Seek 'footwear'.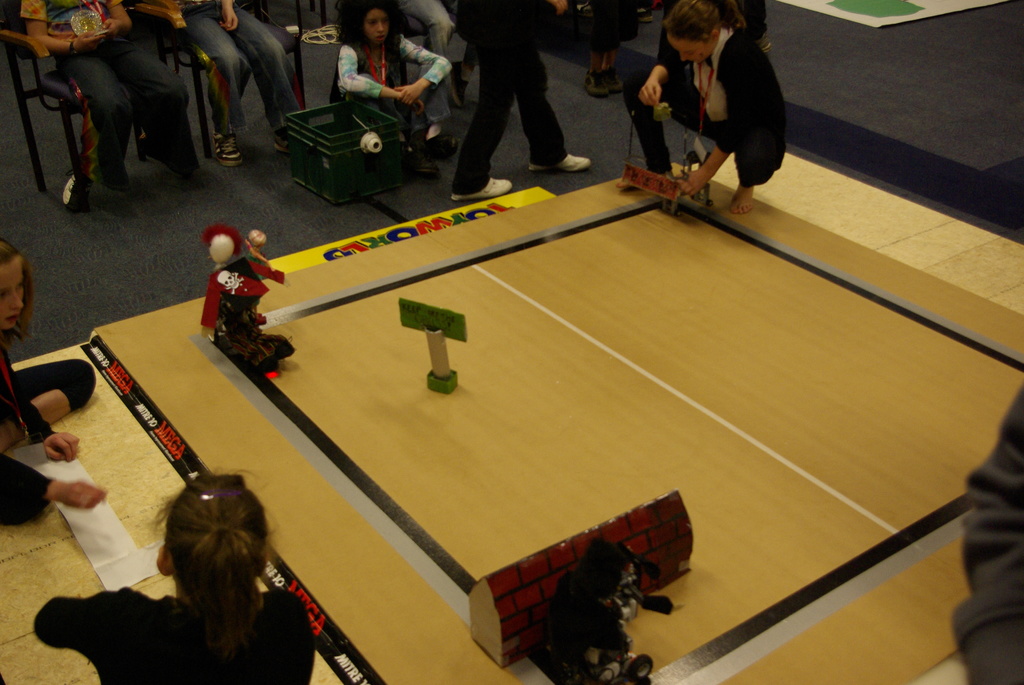
bbox=[449, 169, 513, 201].
